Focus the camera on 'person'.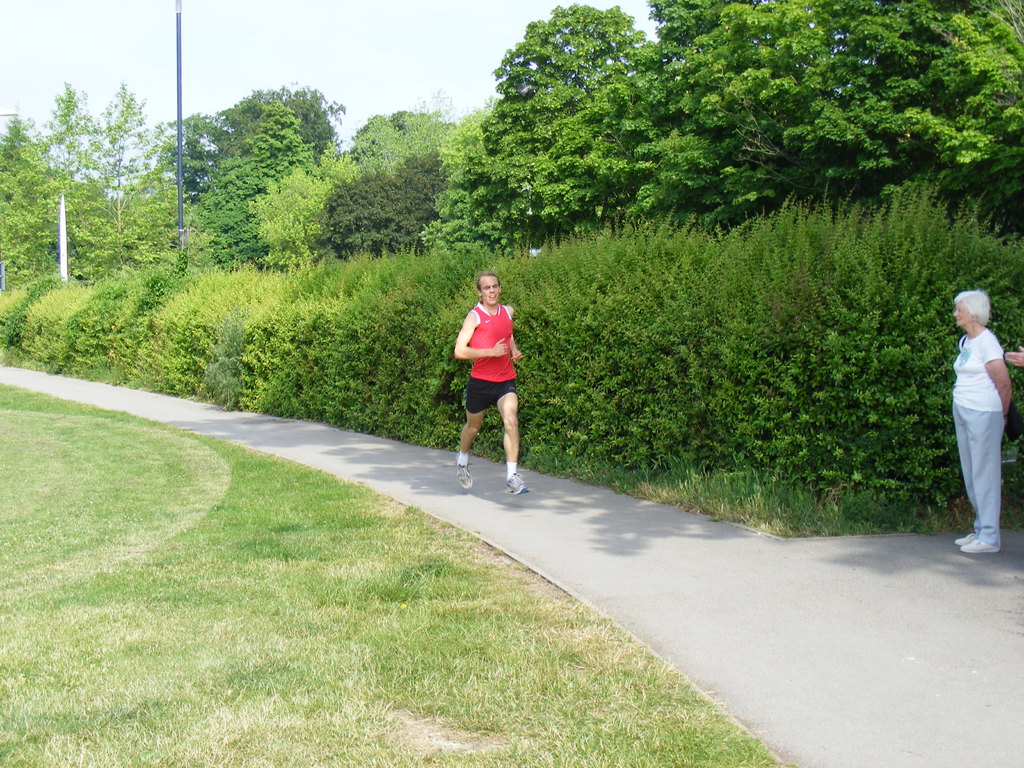
Focus region: 1002/343/1023/368.
